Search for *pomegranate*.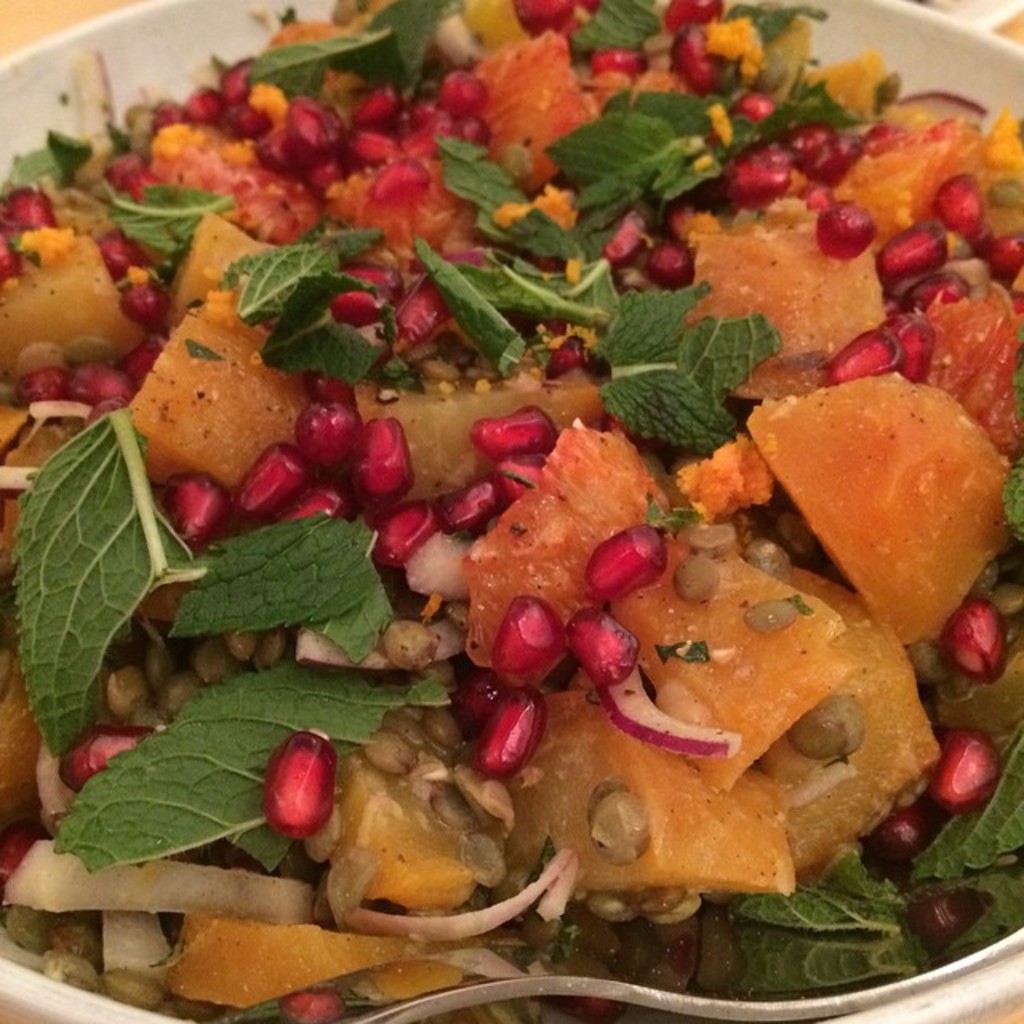
Found at x1=792 y1=126 x2=864 y2=176.
